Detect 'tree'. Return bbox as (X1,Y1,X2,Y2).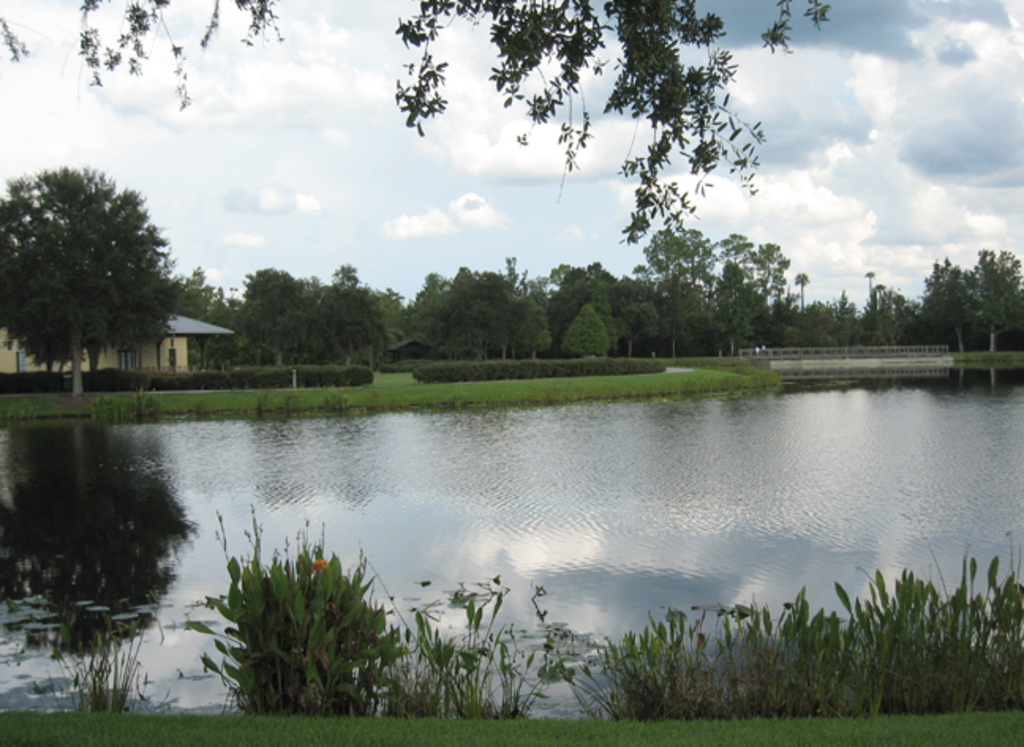
(477,265,514,354).
